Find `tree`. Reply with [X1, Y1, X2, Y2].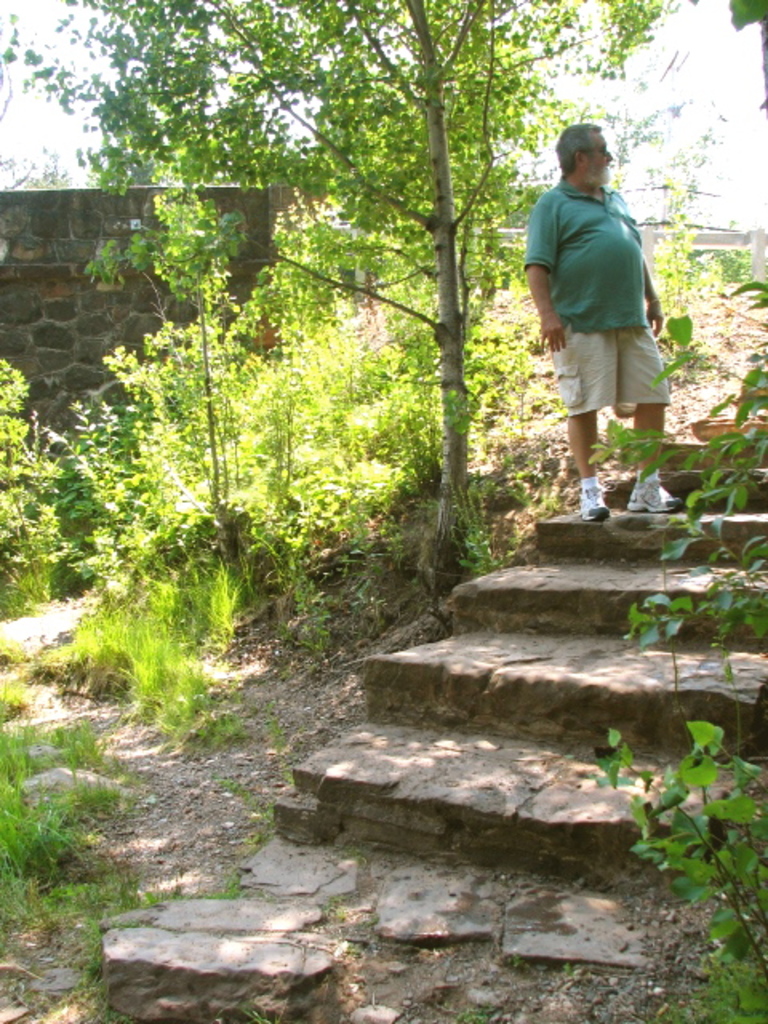
[74, 59, 317, 203].
